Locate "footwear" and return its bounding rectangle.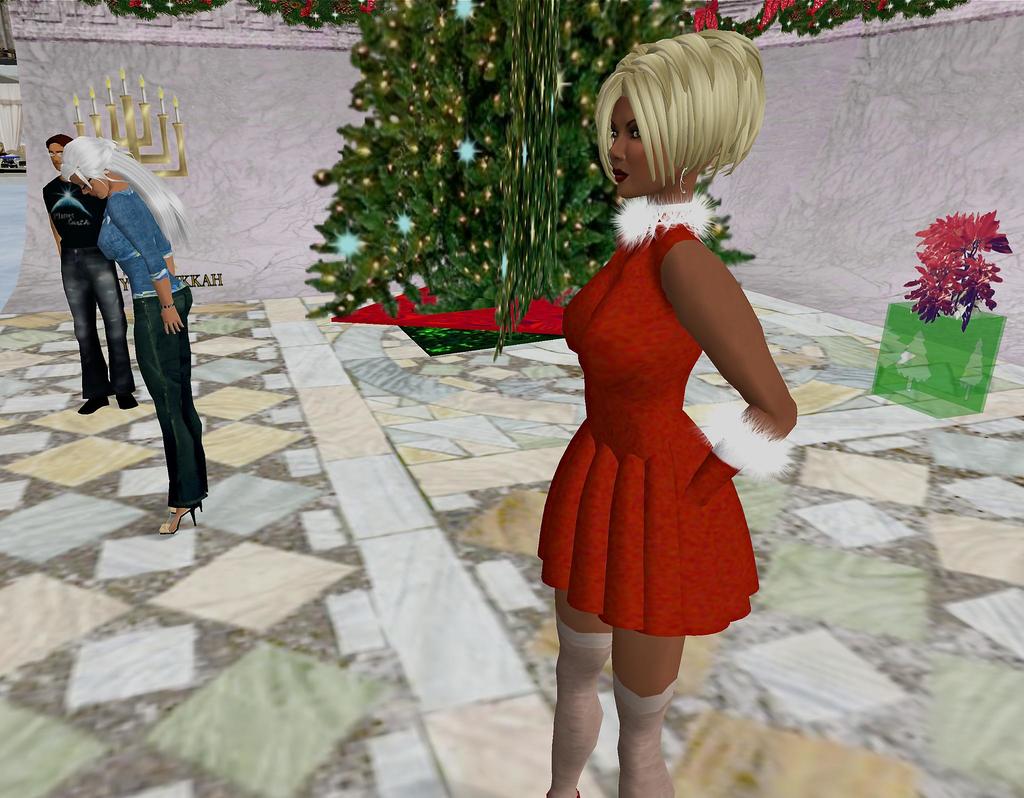
(x1=117, y1=391, x2=140, y2=406).
